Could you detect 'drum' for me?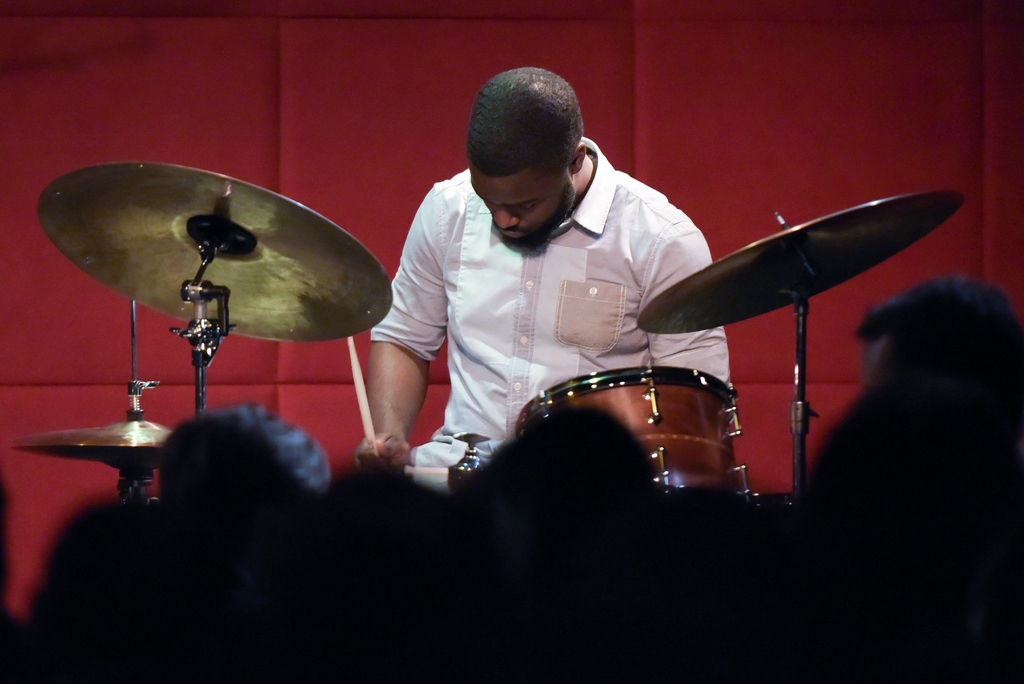
Detection result: left=509, top=357, right=750, bottom=494.
